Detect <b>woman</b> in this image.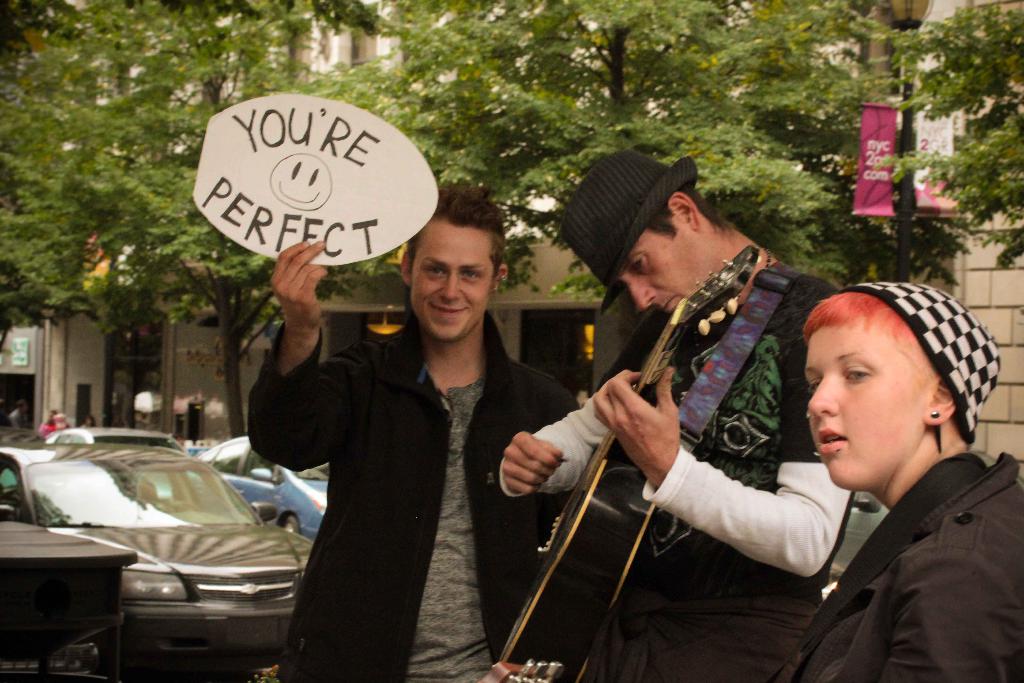
Detection: {"left": 744, "top": 259, "right": 1023, "bottom": 662}.
